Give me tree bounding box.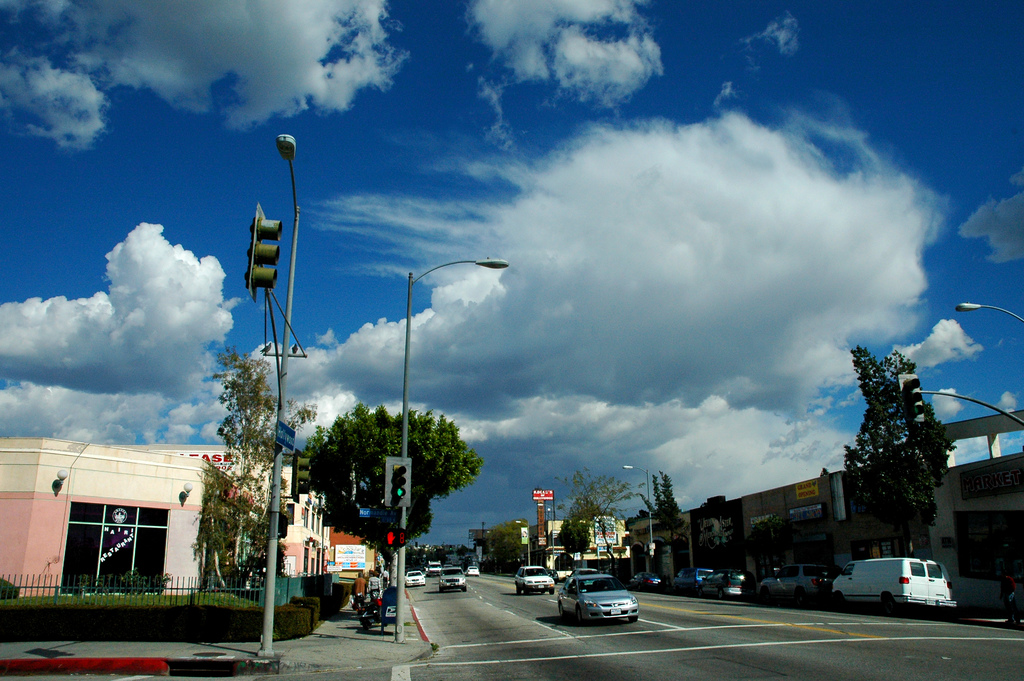
box(300, 405, 483, 578).
